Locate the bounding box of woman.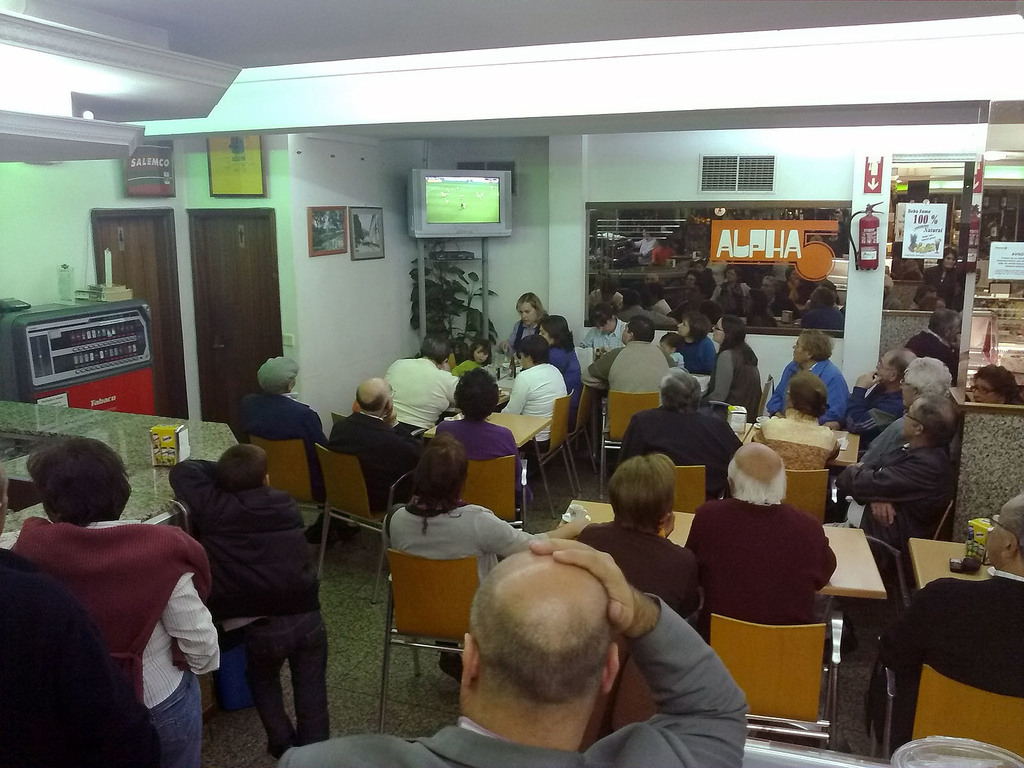
Bounding box: <box>714,314,765,422</box>.
